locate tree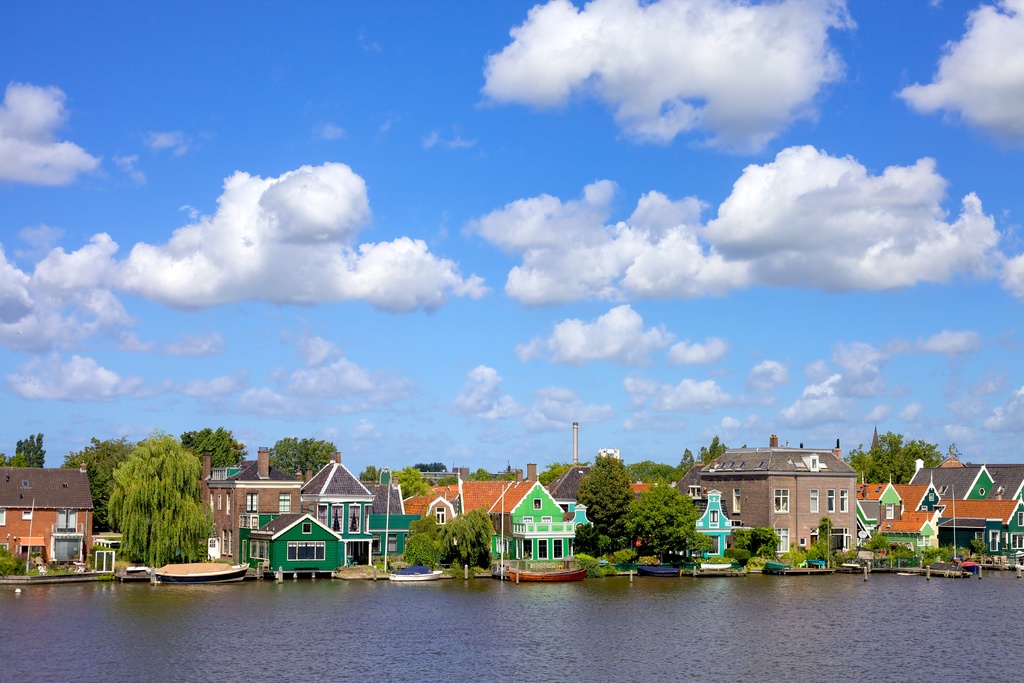
<region>60, 436, 138, 534</region>
